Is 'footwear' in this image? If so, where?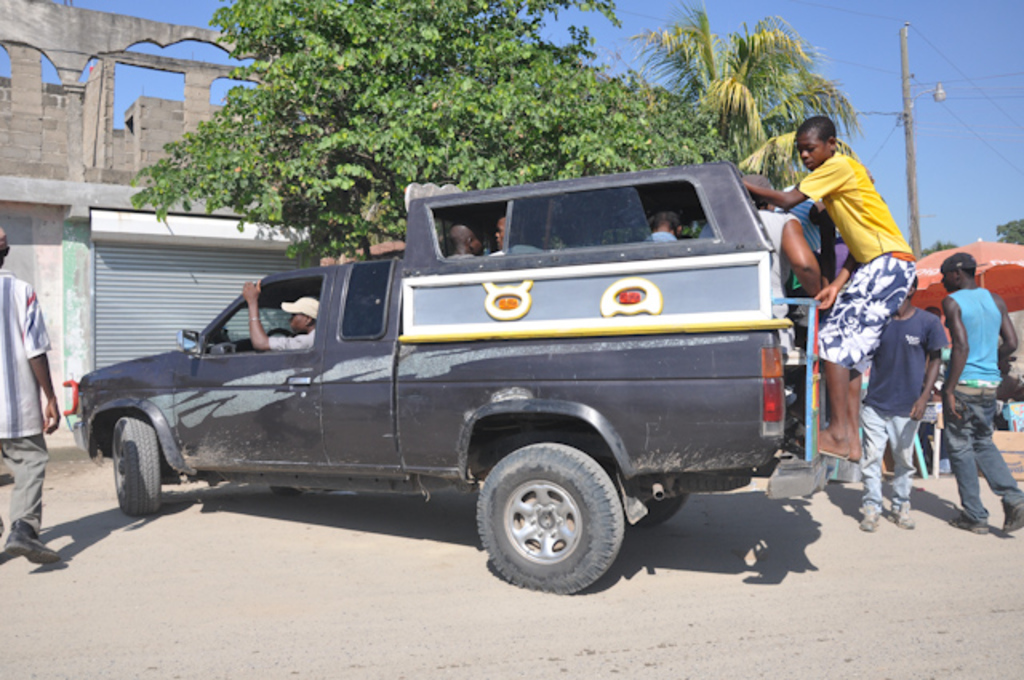
Yes, at <bbox>888, 501, 915, 528</bbox>.
